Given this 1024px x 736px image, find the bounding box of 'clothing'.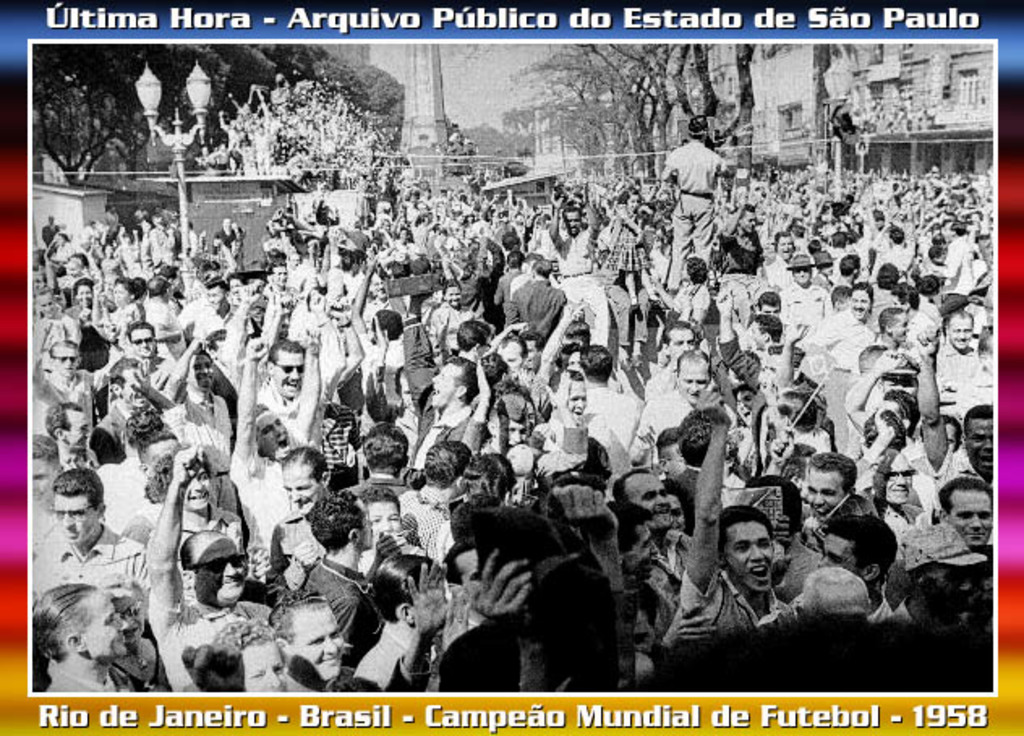
(x1=509, y1=279, x2=562, y2=339).
